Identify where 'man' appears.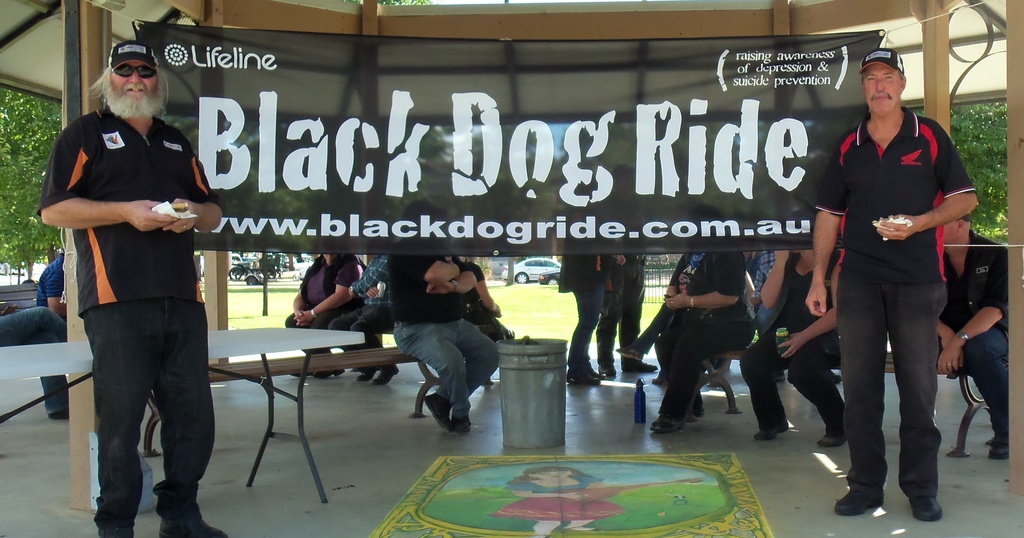
Appears at pyautogui.locateOnScreen(458, 249, 517, 370).
